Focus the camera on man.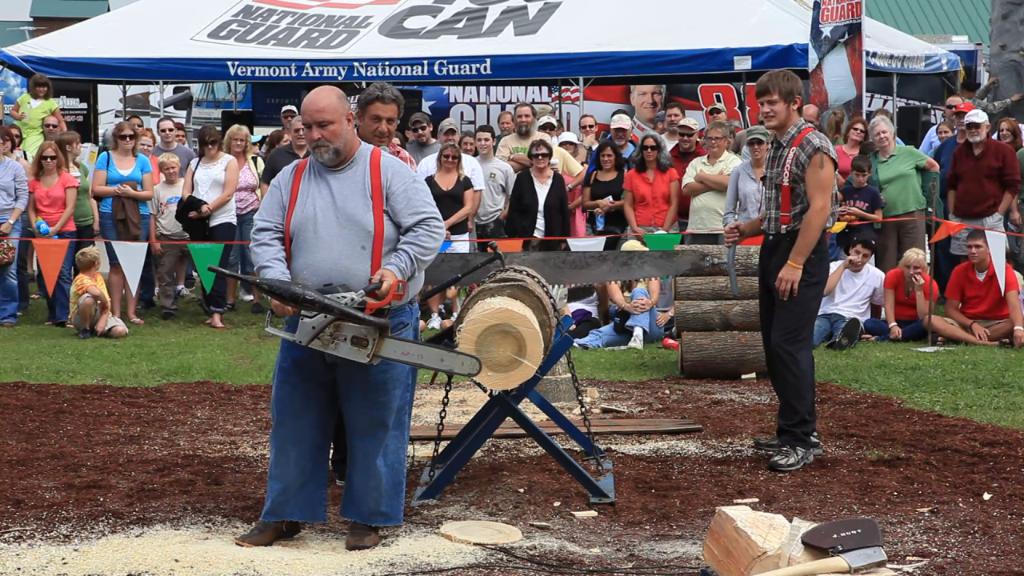
Focus region: x1=414 y1=118 x2=486 y2=250.
